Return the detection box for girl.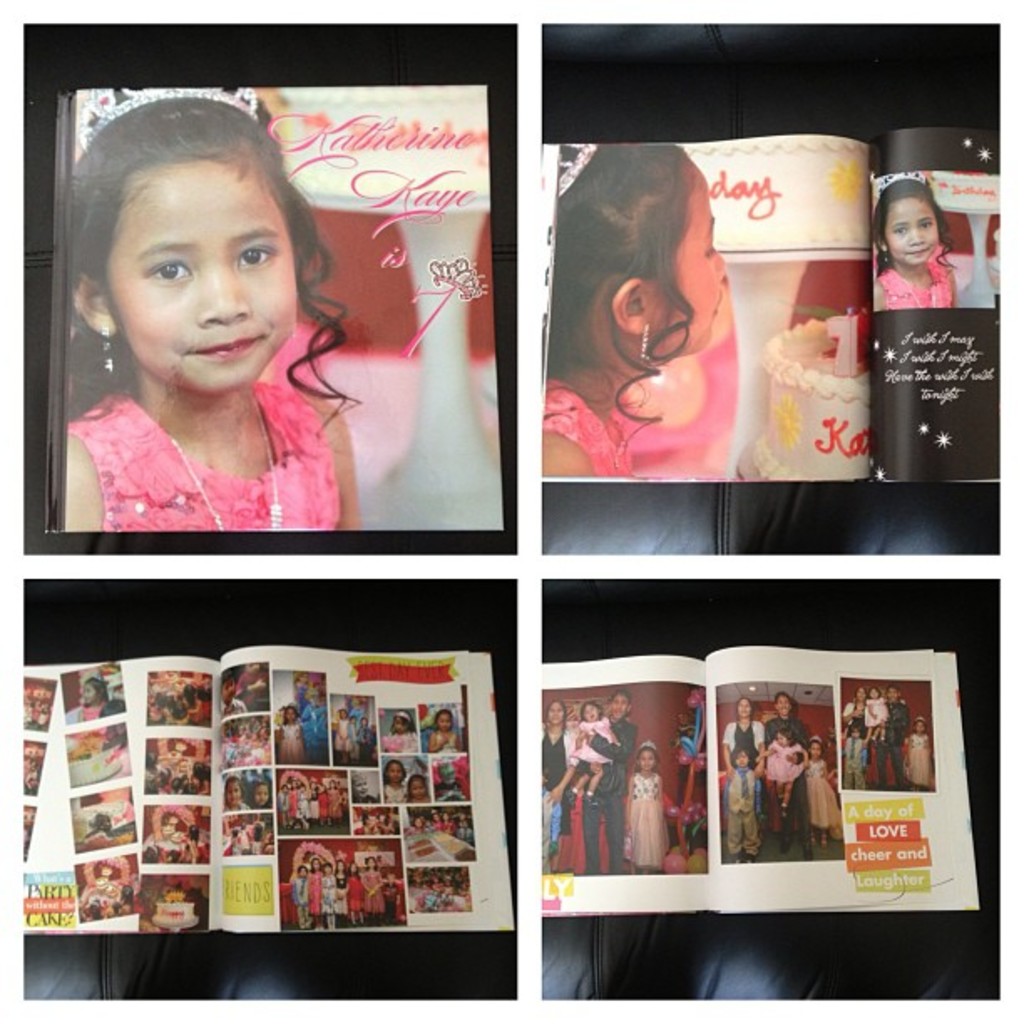
(x1=532, y1=141, x2=735, y2=468).
